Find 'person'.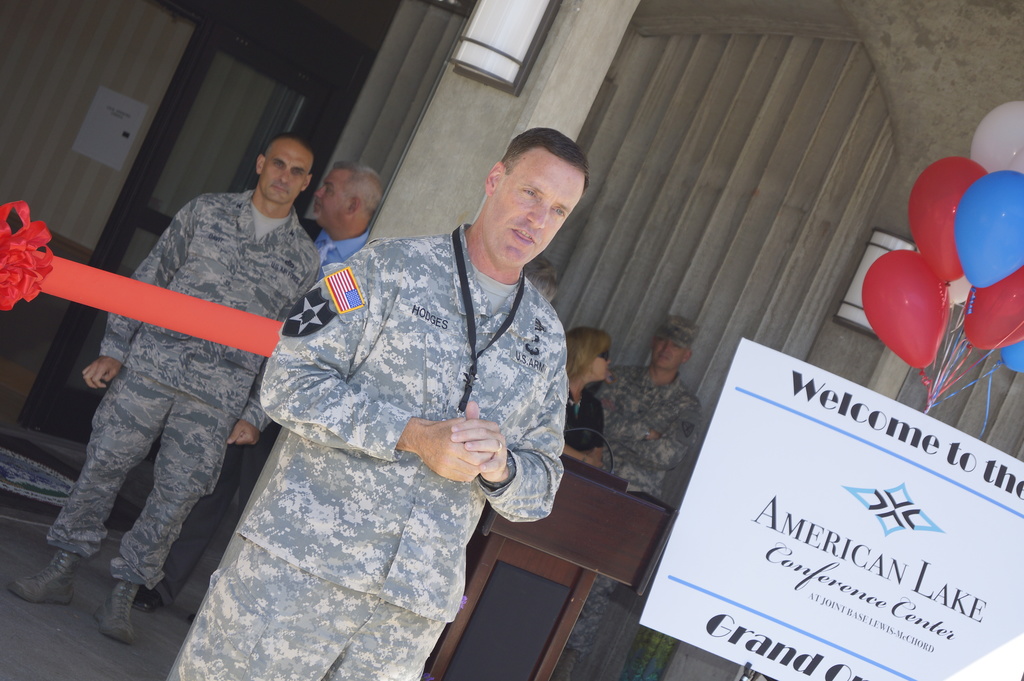
region(561, 325, 611, 464).
